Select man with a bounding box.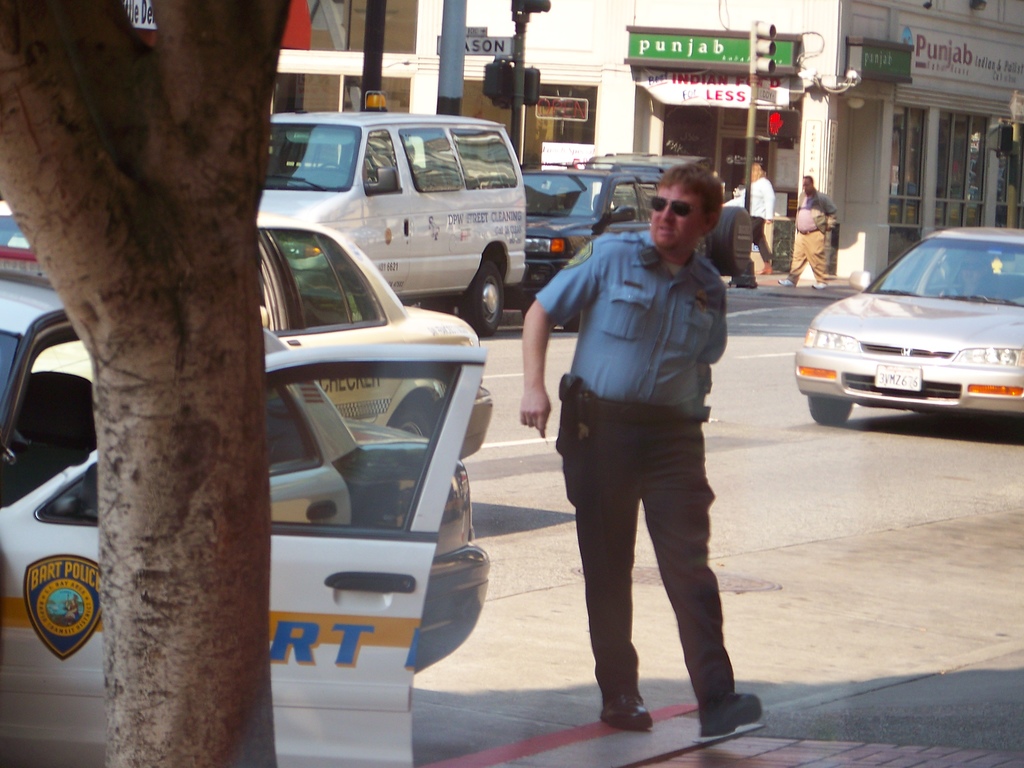
rect(780, 175, 837, 294).
